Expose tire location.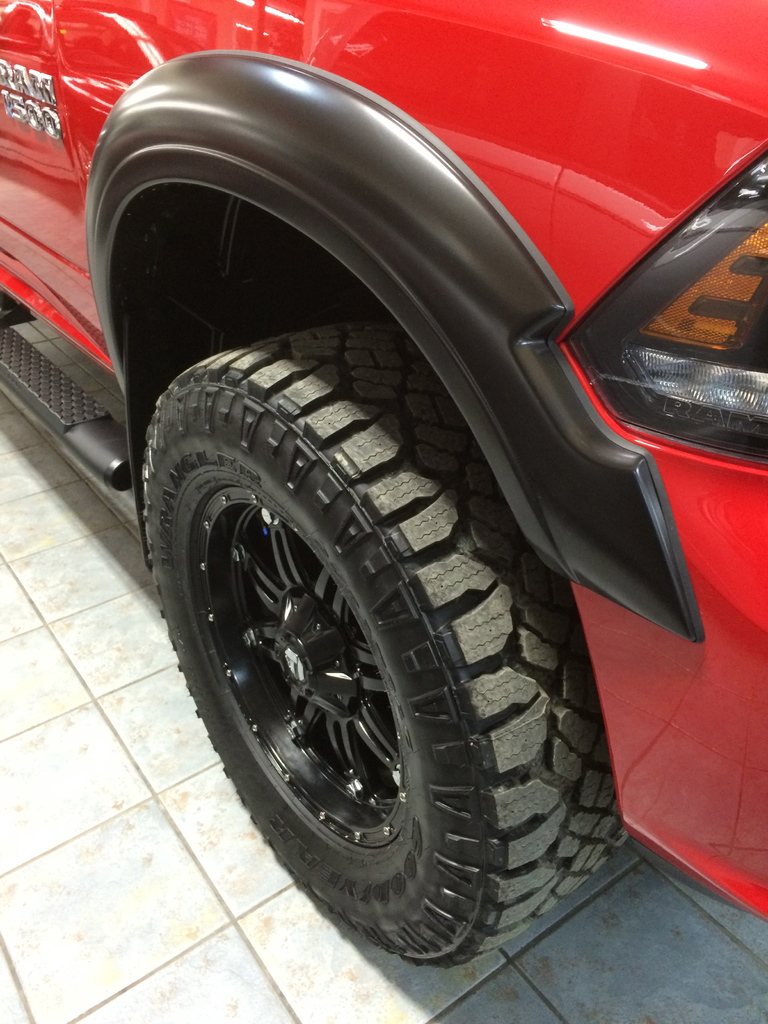
Exposed at bbox=[154, 324, 627, 972].
